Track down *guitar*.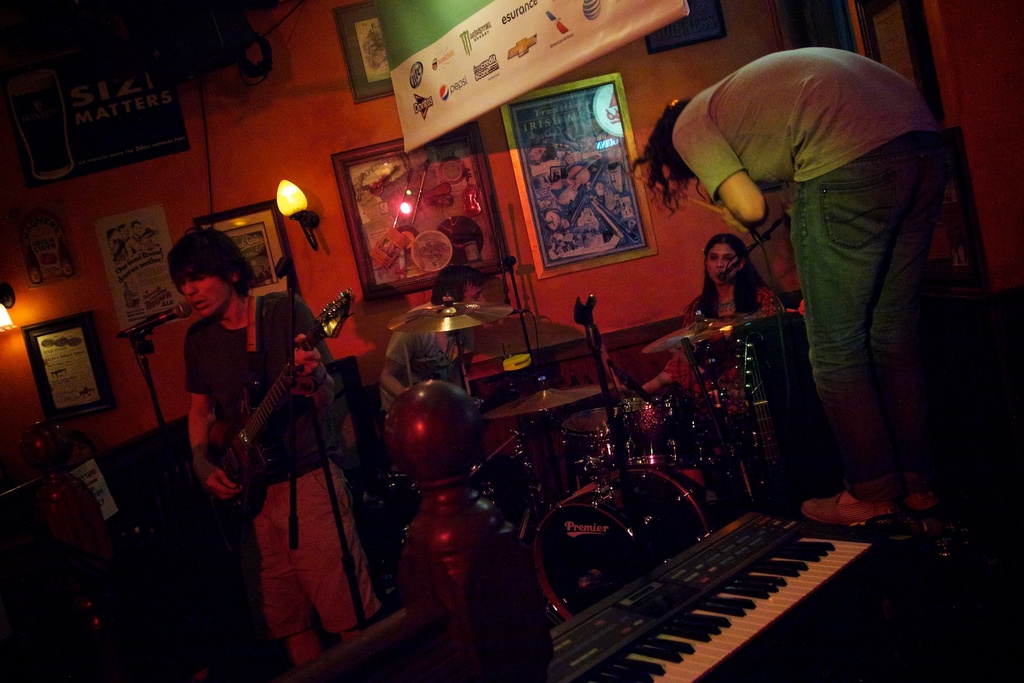
Tracked to (left=150, top=295, right=354, bottom=554).
